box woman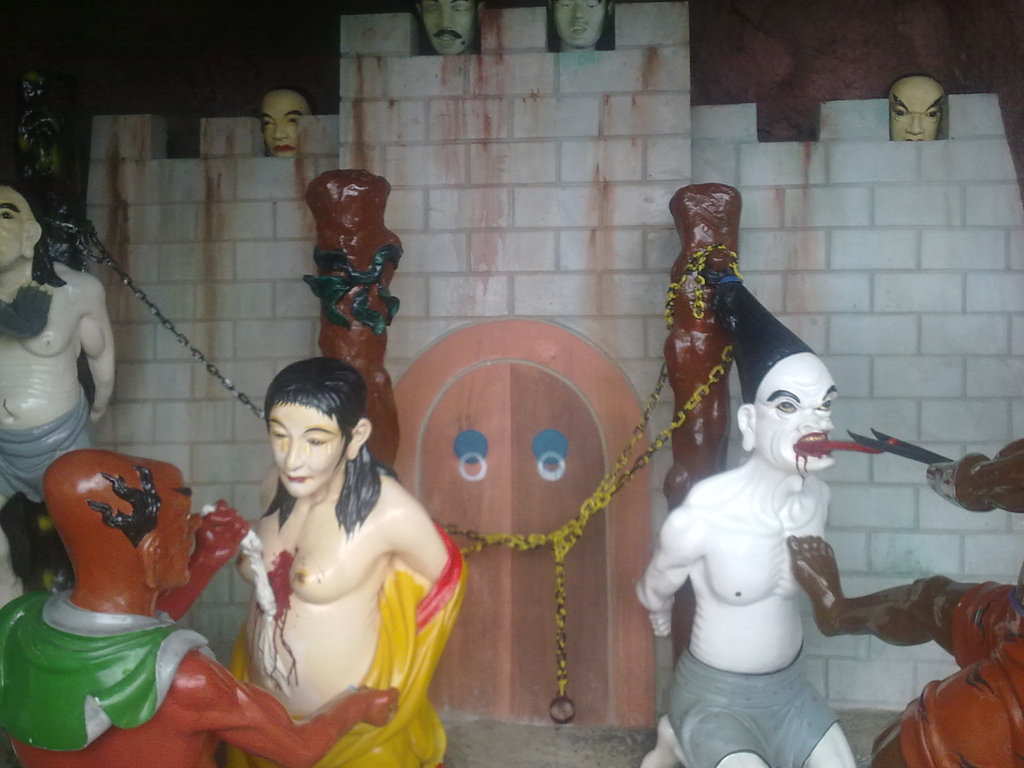
(x1=214, y1=337, x2=441, y2=767)
